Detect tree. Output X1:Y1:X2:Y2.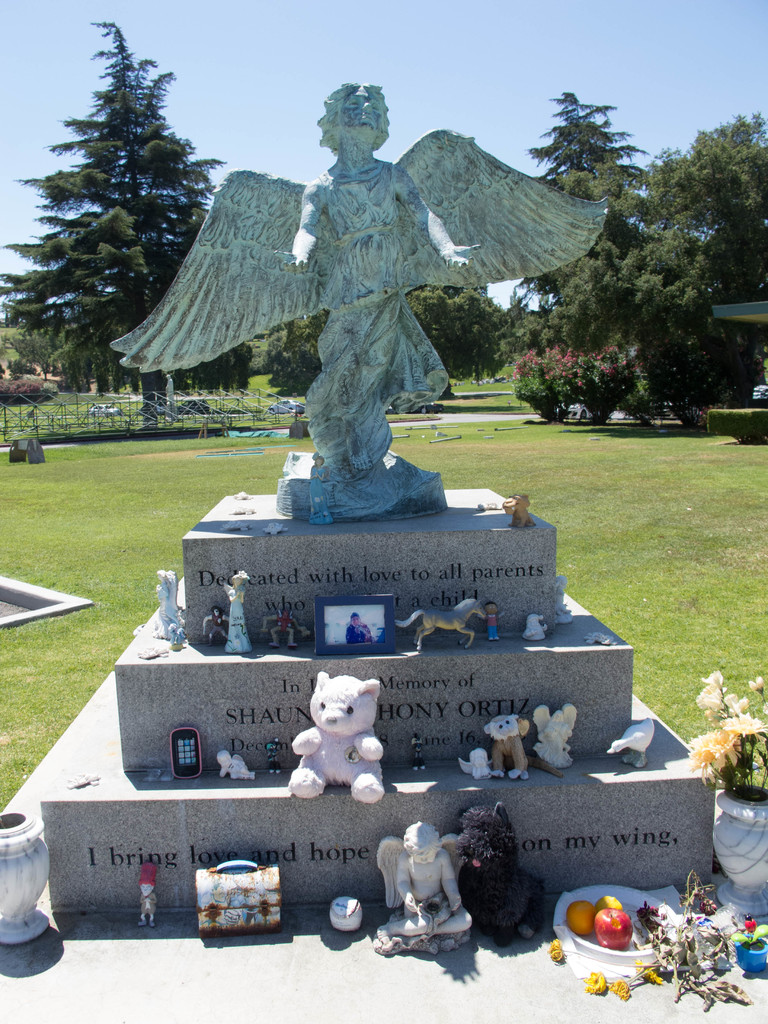
639:113:767:303.
